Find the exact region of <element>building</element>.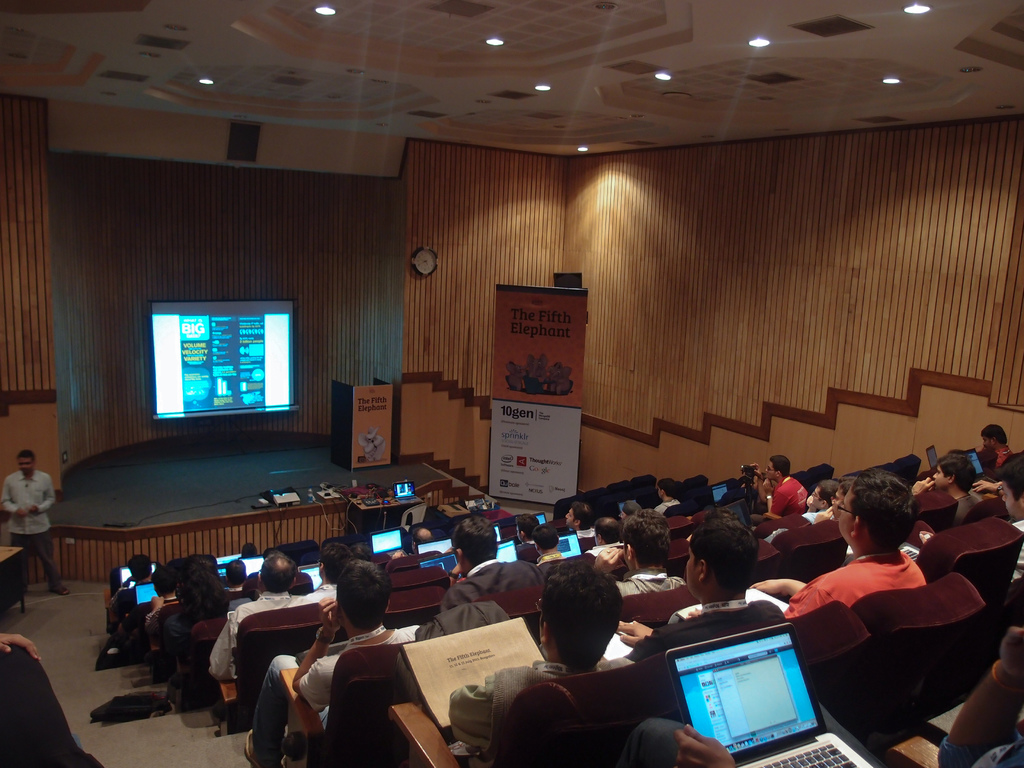
Exact region: (0,0,1023,767).
